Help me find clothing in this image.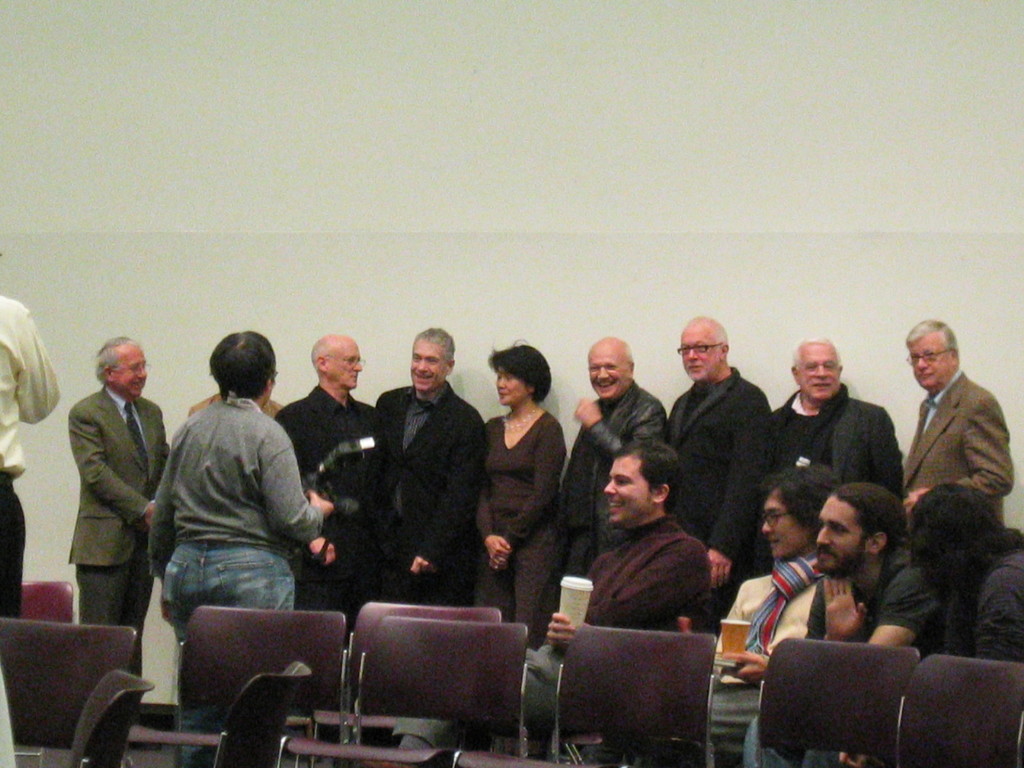
Found it: x1=721 y1=556 x2=826 y2=669.
